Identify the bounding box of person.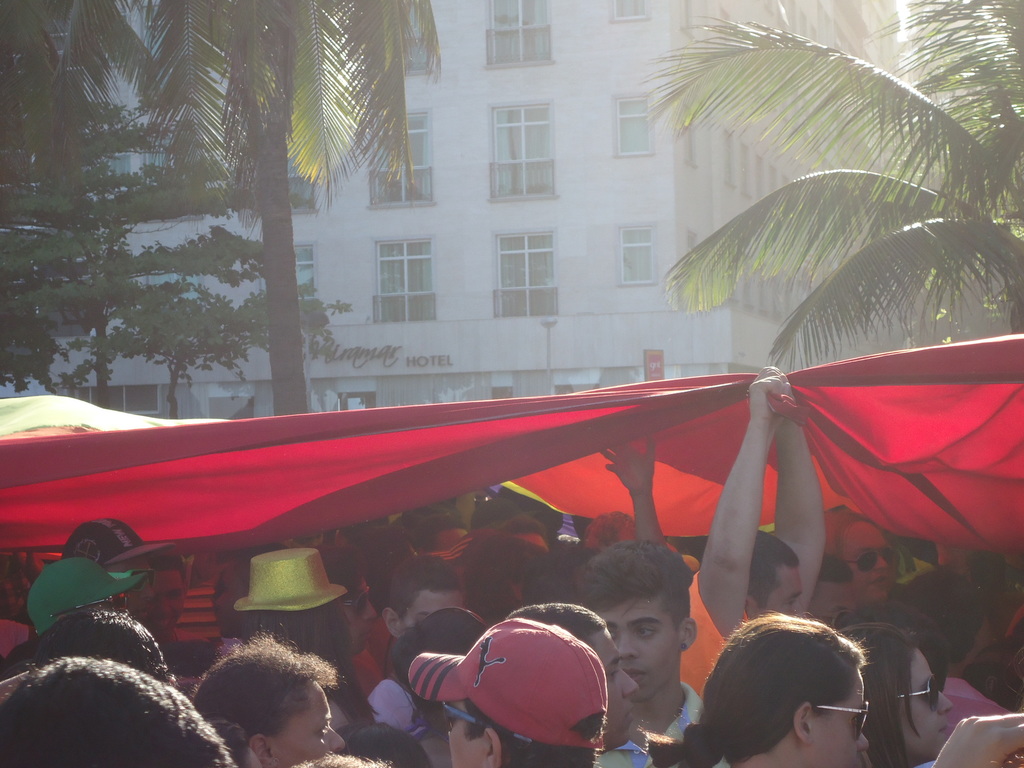
bbox=(405, 616, 612, 767).
